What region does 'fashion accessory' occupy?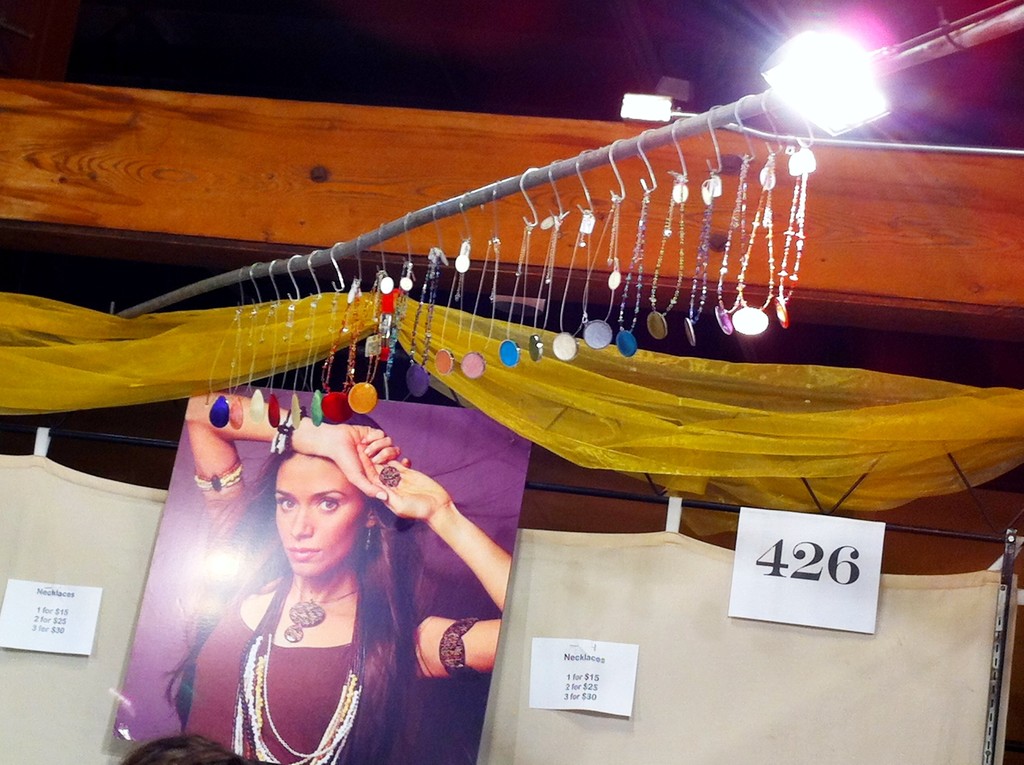
(195, 459, 239, 488).
